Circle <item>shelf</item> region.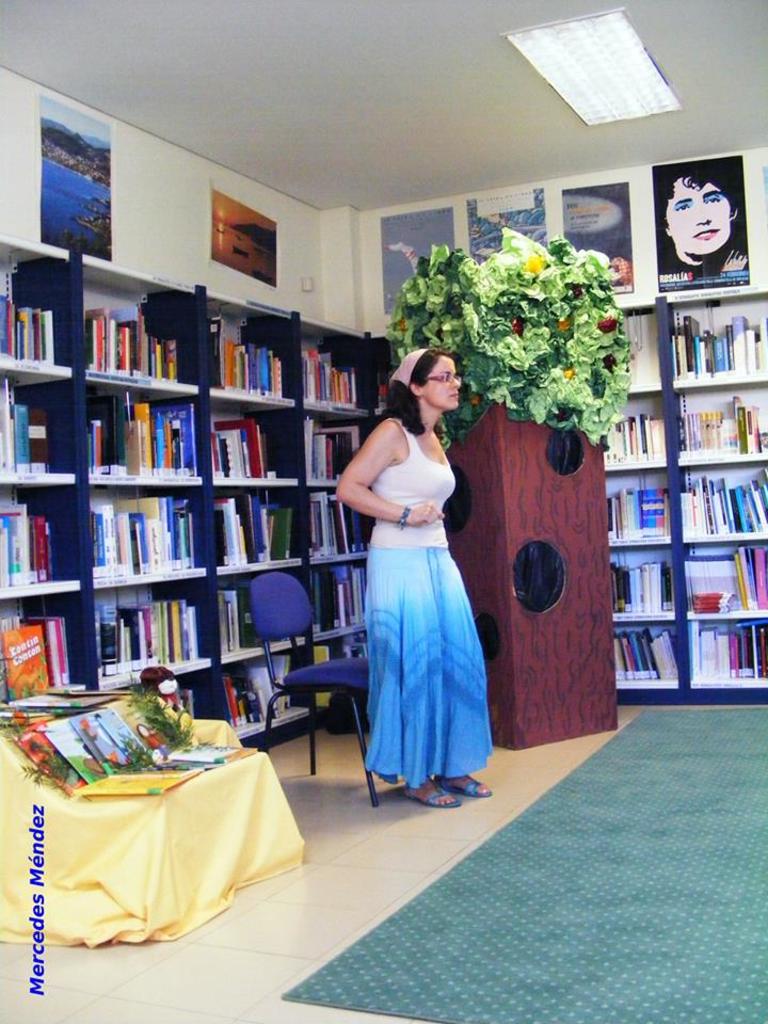
Region: <bbox>0, 608, 80, 692</bbox>.
